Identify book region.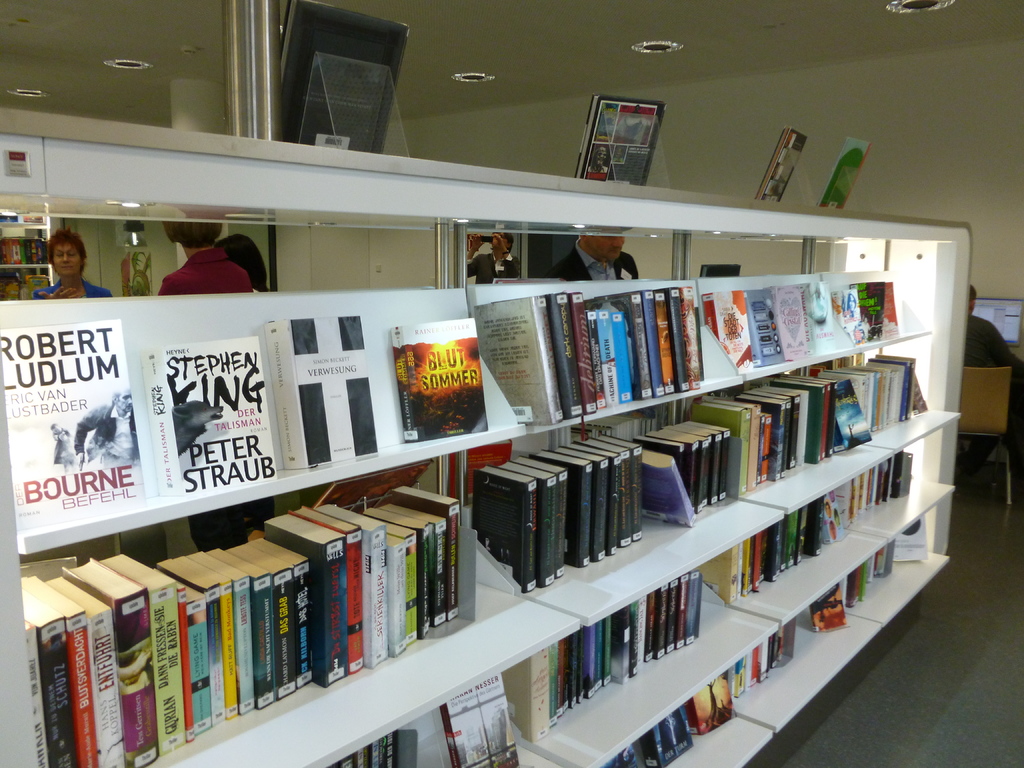
Region: 387,321,483,441.
